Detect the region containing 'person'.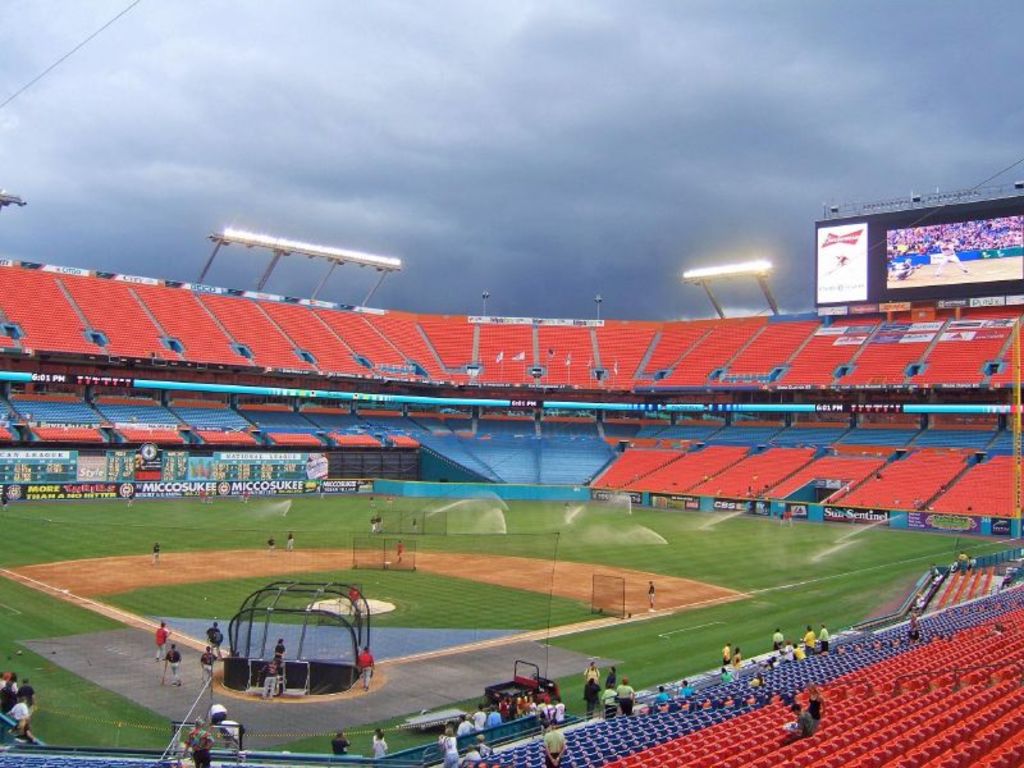
(157, 622, 168, 658).
